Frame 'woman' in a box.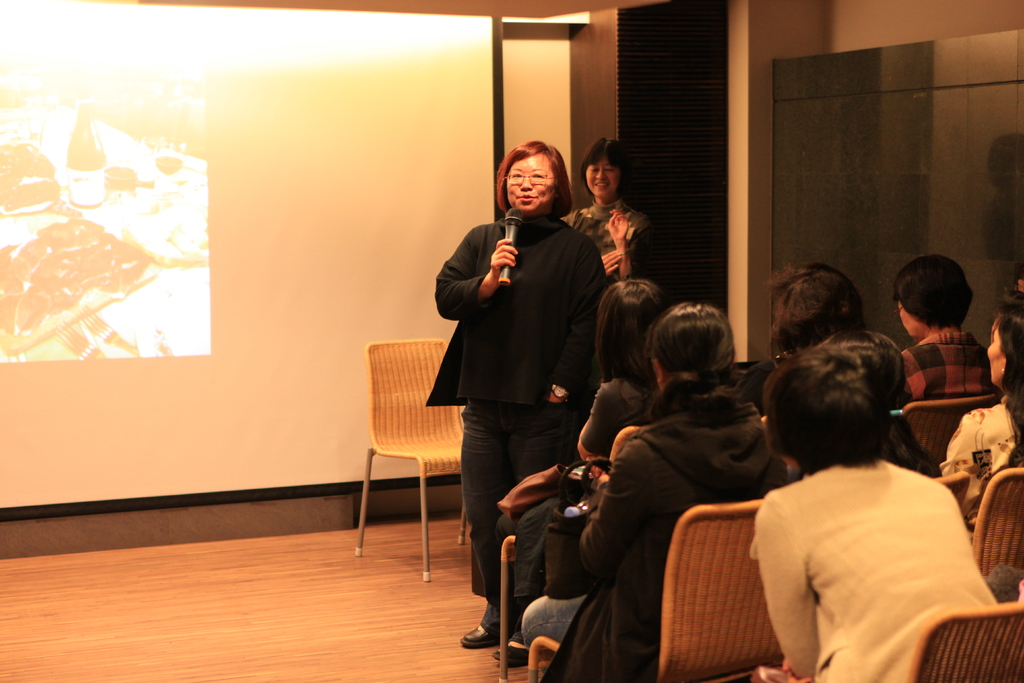
x1=942 y1=289 x2=1023 y2=524.
